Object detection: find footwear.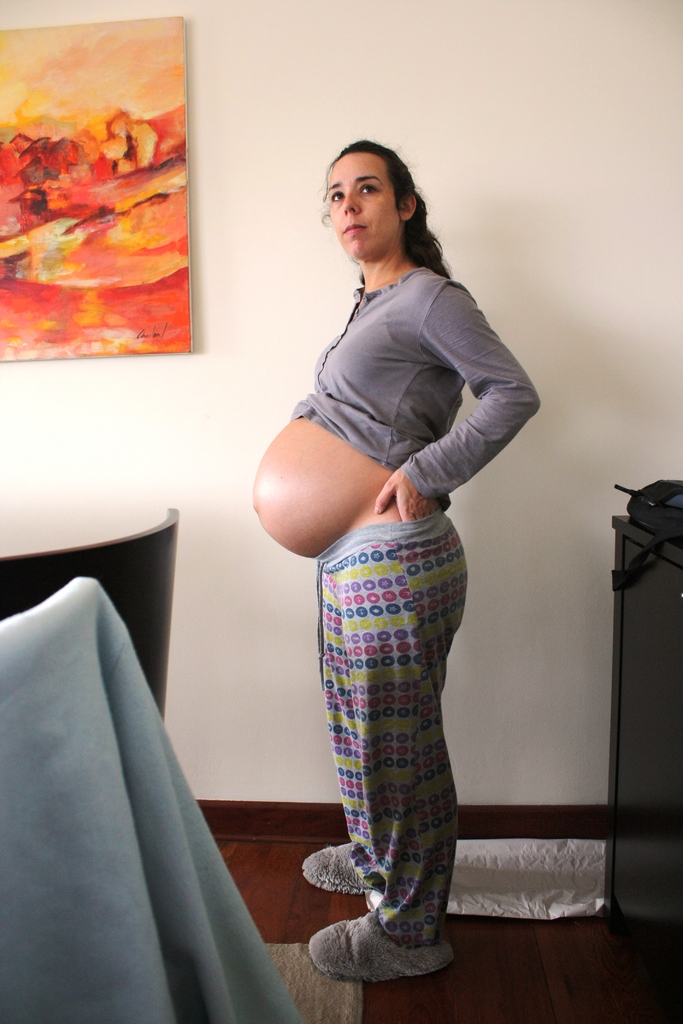
region(303, 841, 375, 895).
